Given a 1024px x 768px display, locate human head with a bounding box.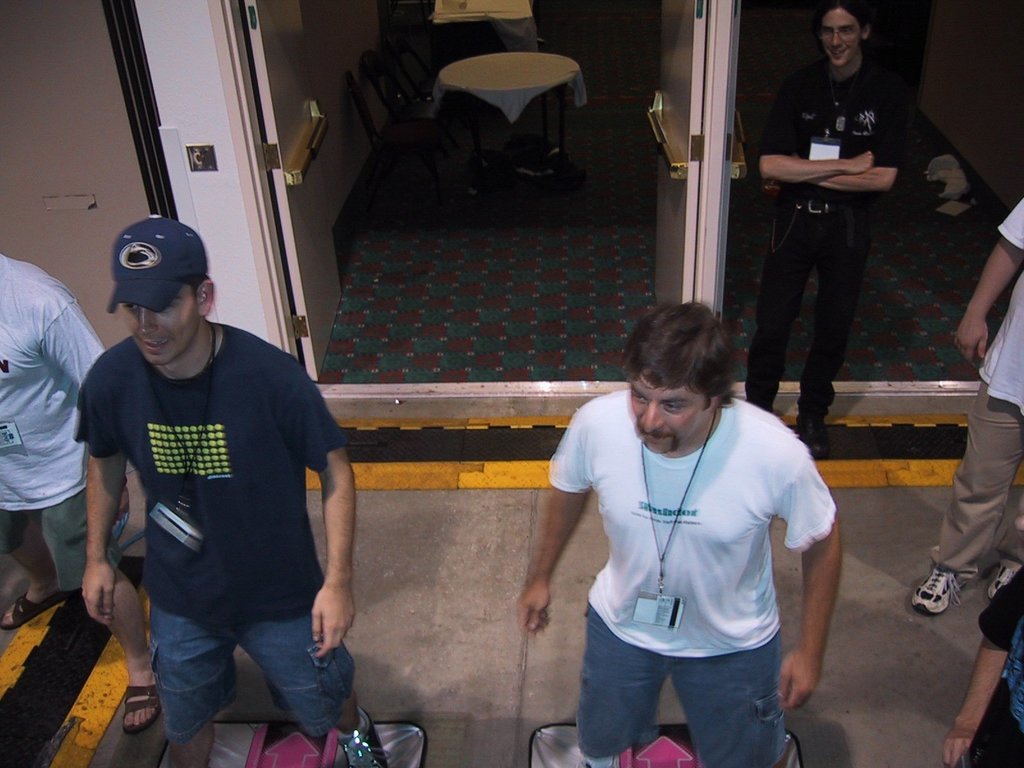
Located: box=[819, 3, 871, 70].
